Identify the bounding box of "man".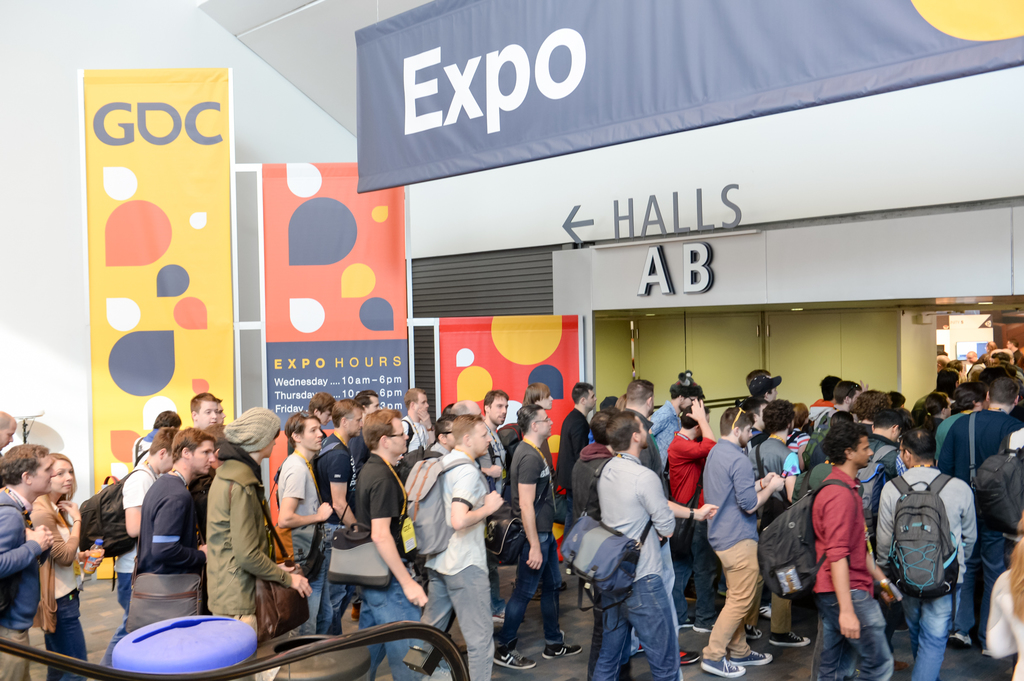
box(281, 405, 362, 645).
